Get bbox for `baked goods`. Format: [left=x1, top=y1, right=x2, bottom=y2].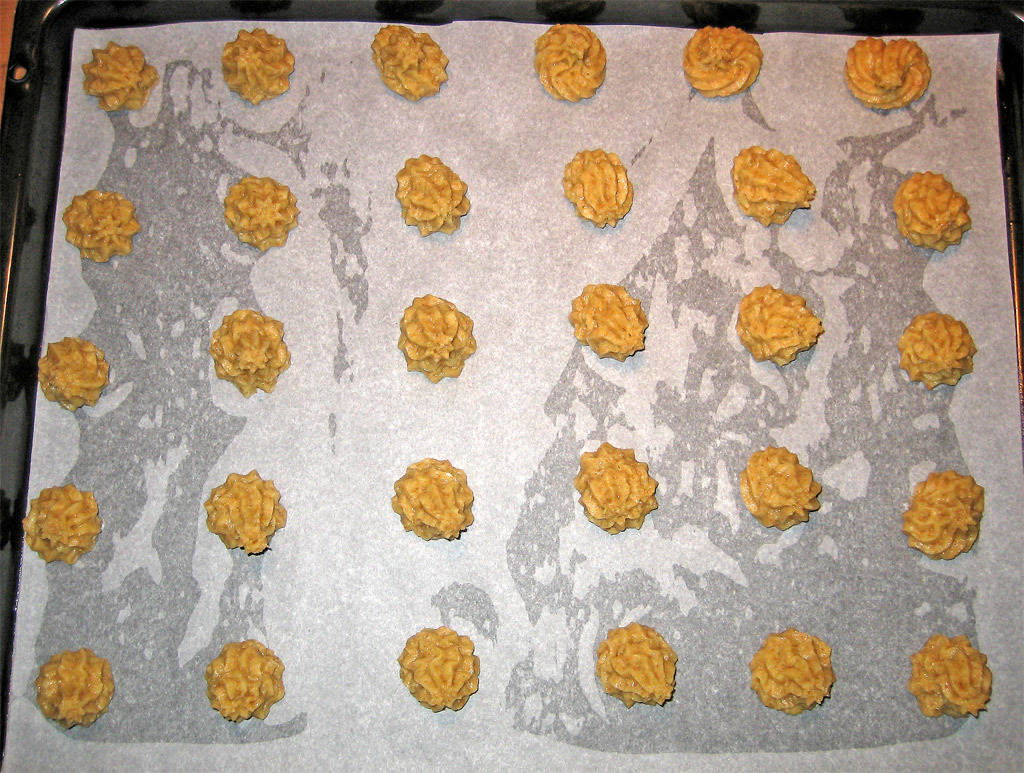
[left=747, top=624, right=835, bottom=714].
